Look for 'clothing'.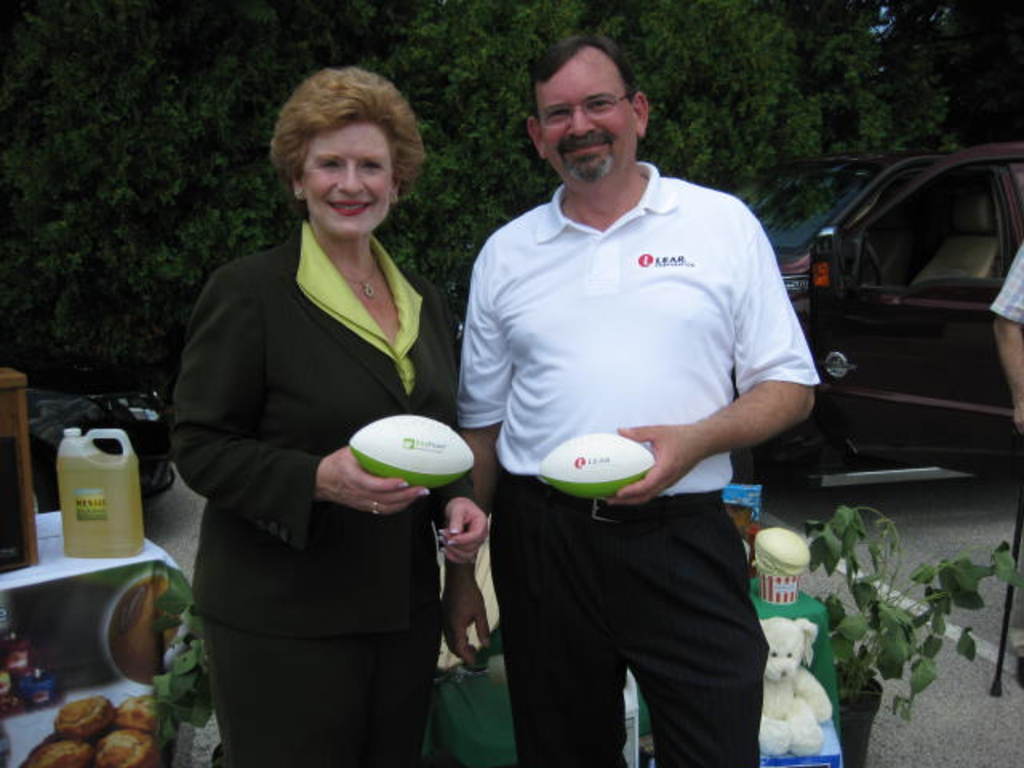
Found: bbox(462, 219, 789, 742).
